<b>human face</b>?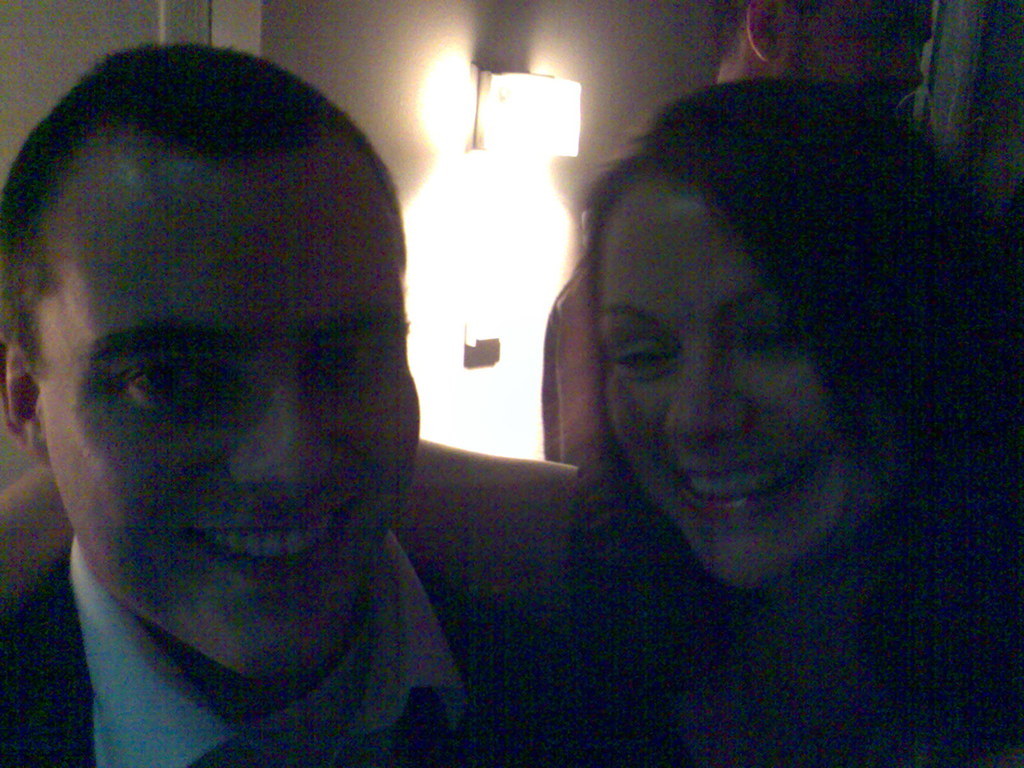
(left=608, top=185, right=906, bottom=589)
